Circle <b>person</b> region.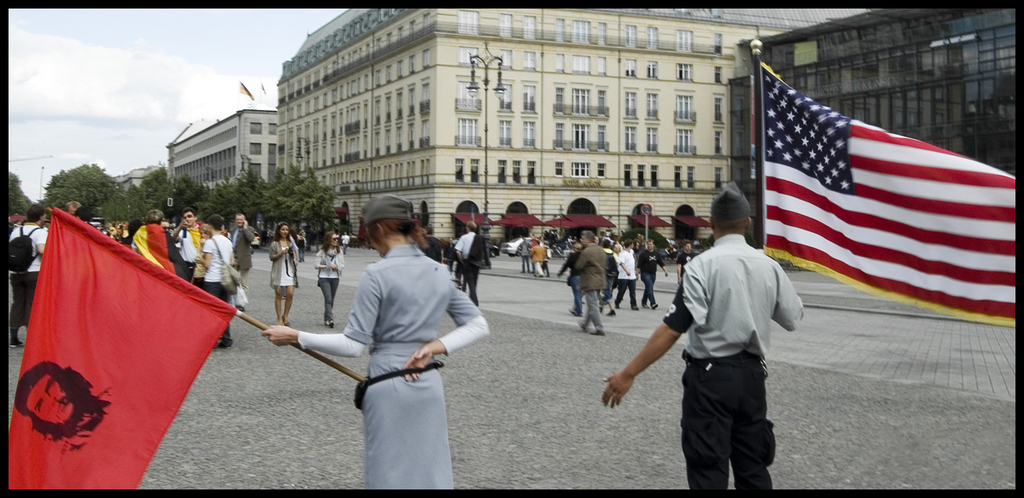
Region: rect(610, 187, 800, 497).
